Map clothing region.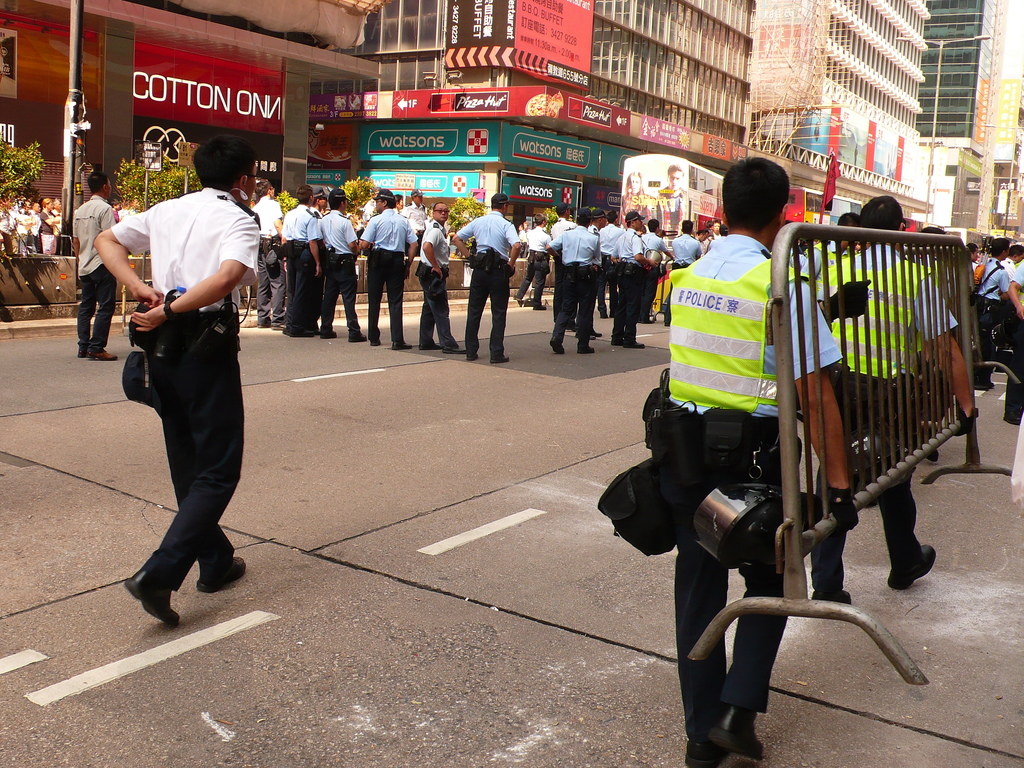
Mapped to [696,238,716,257].
